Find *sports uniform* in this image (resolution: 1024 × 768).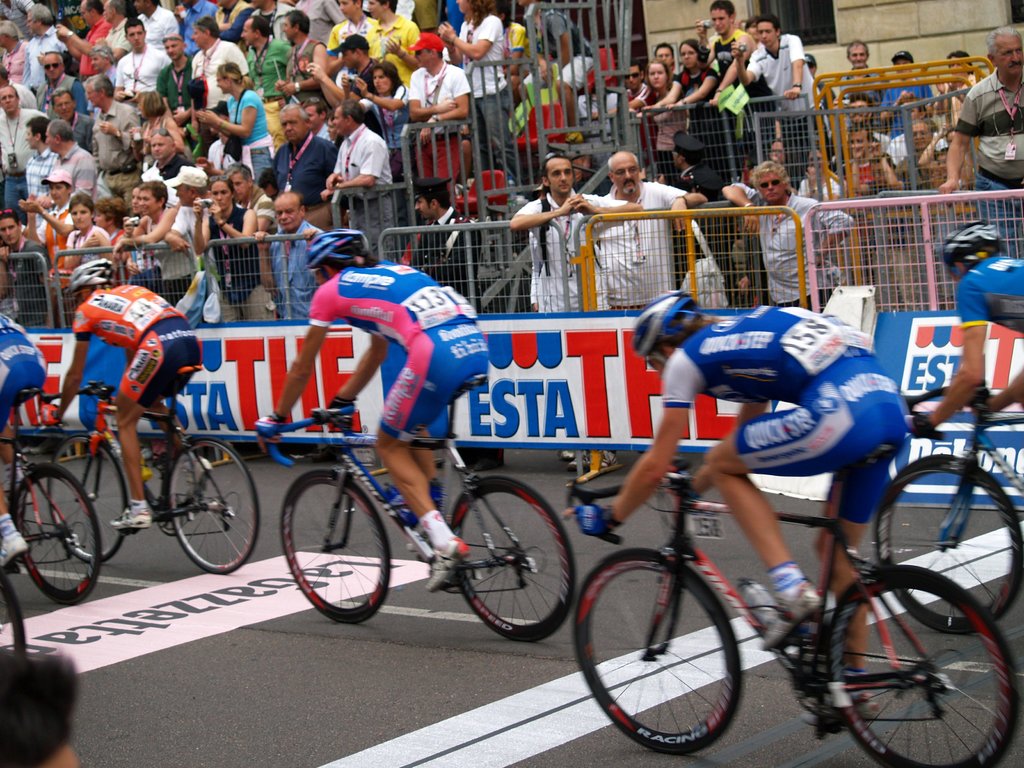
box=[913, 218, 1023, 423].
